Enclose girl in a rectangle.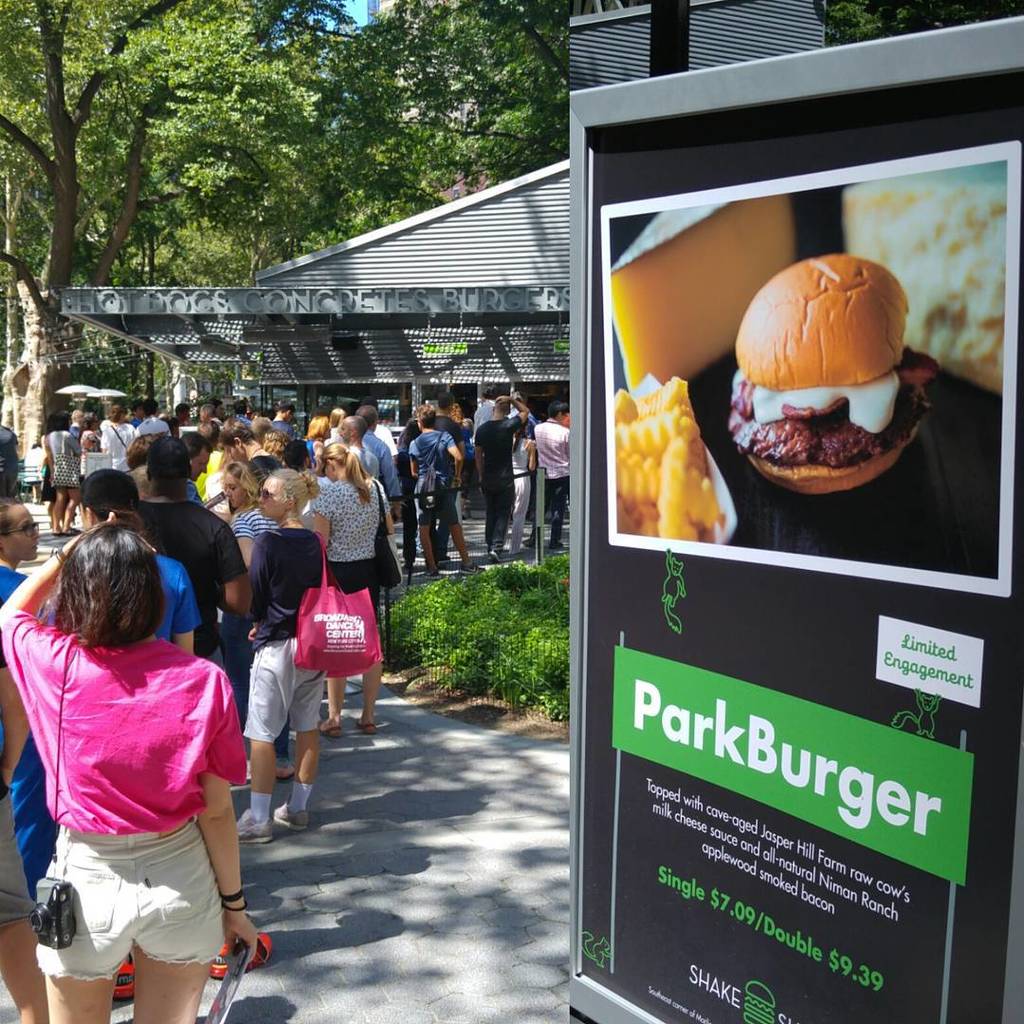
region(42, 412, 60, 526).
